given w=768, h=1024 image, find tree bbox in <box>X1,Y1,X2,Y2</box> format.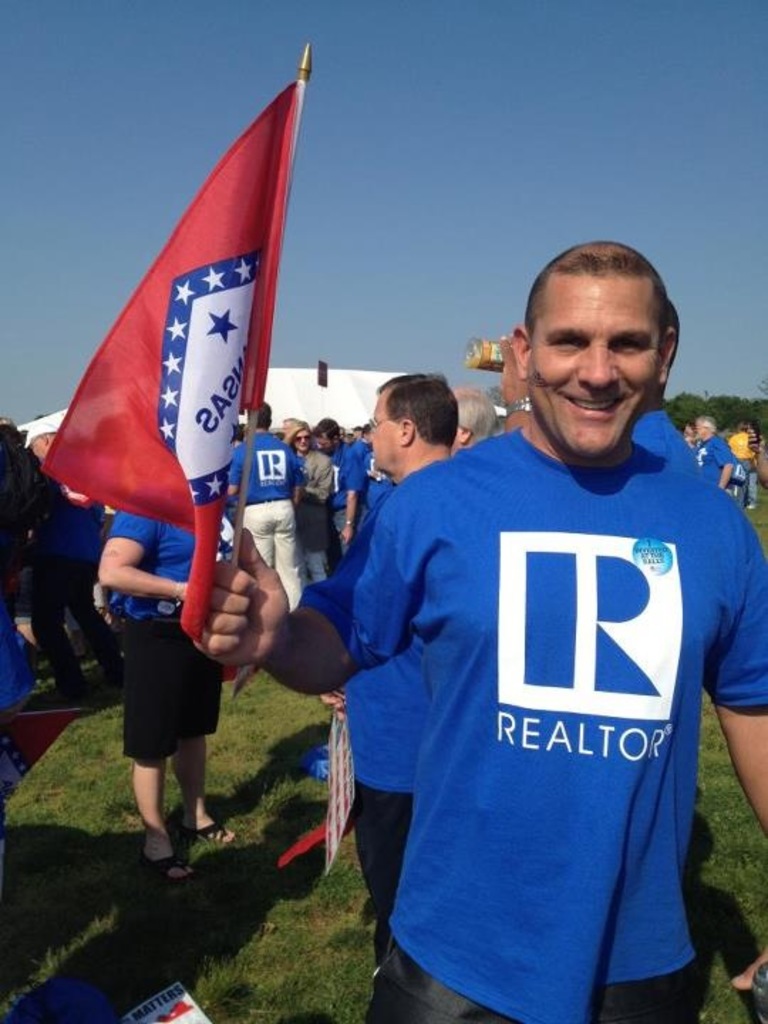
<box>649,387,704,447</box>.
